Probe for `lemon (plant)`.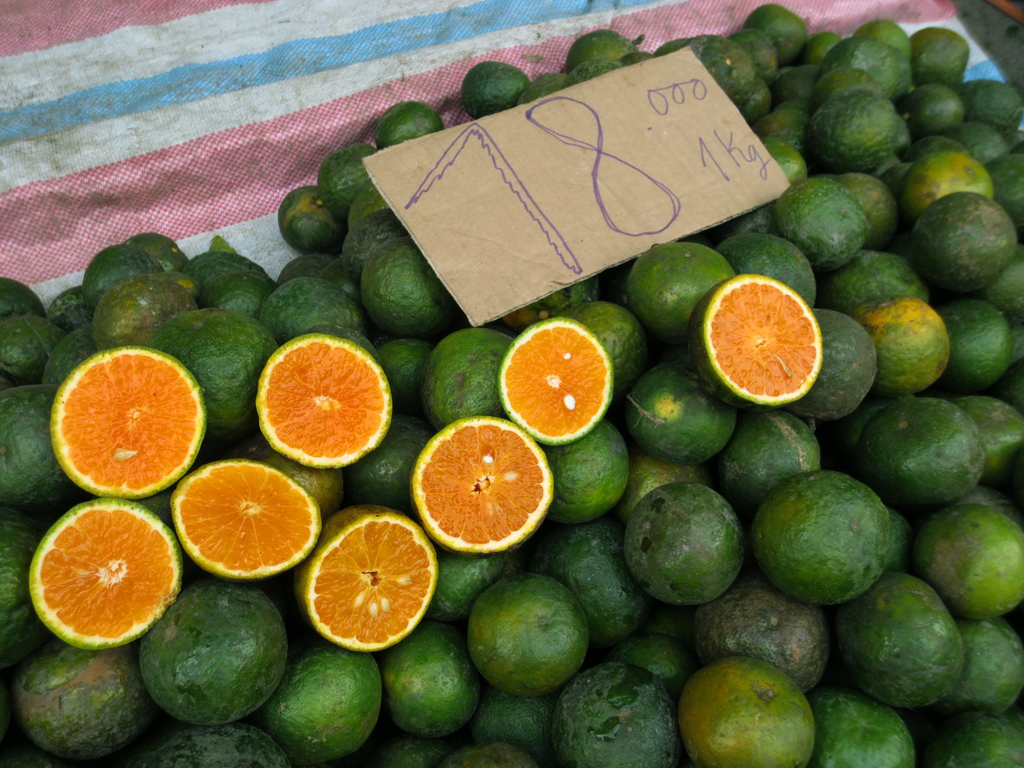
Probe result: [684, 277, 829, 412].
